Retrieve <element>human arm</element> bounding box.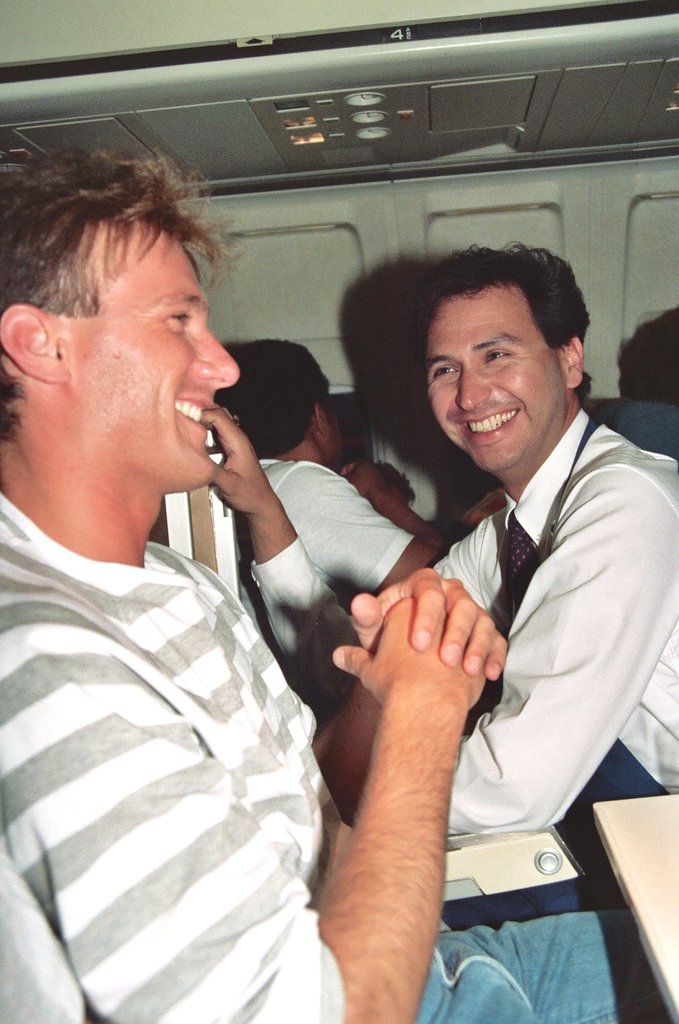
Bounding box: (0,597,487,1023).
